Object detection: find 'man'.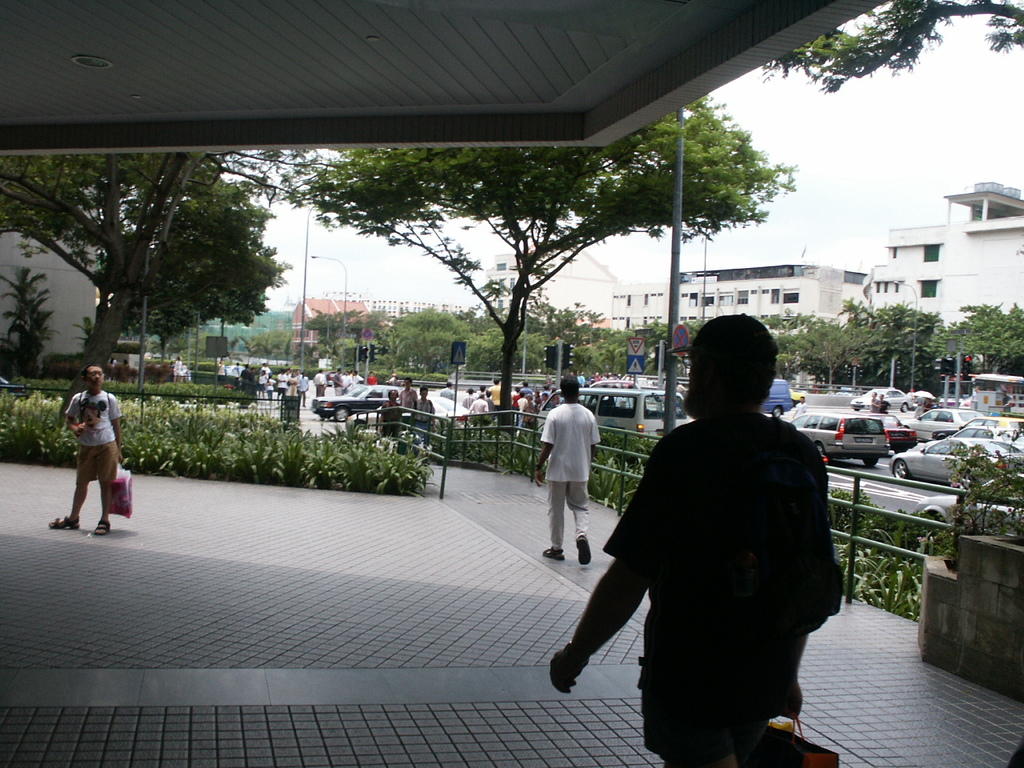
x1=276, y1=368, x2=286, y2=406.
